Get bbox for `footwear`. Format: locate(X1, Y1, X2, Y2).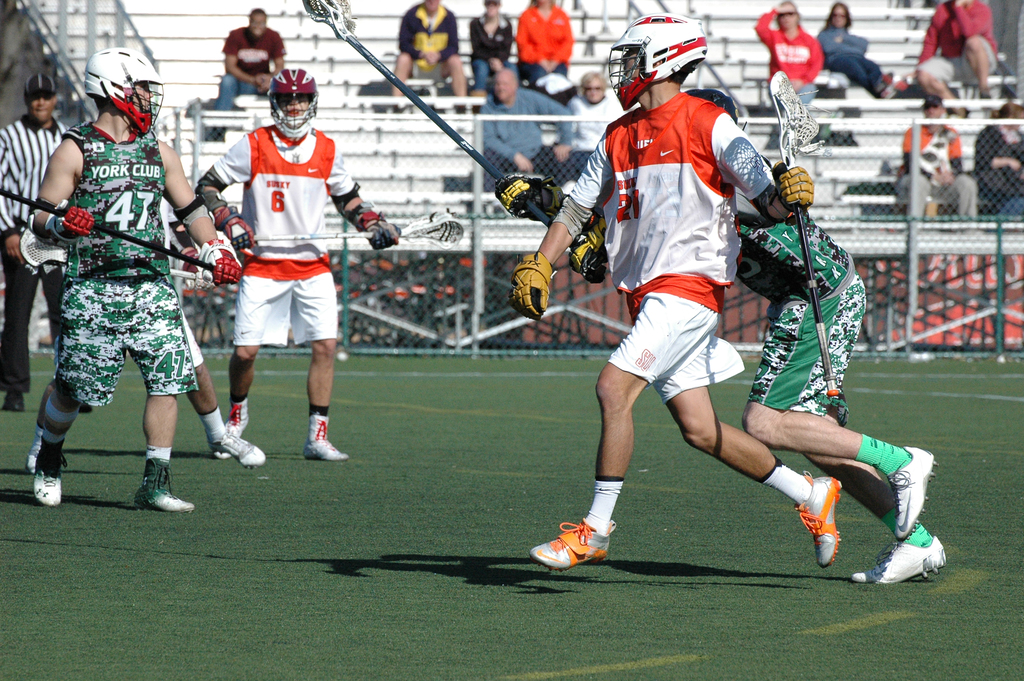
locate(214, 396, 247, 459).
